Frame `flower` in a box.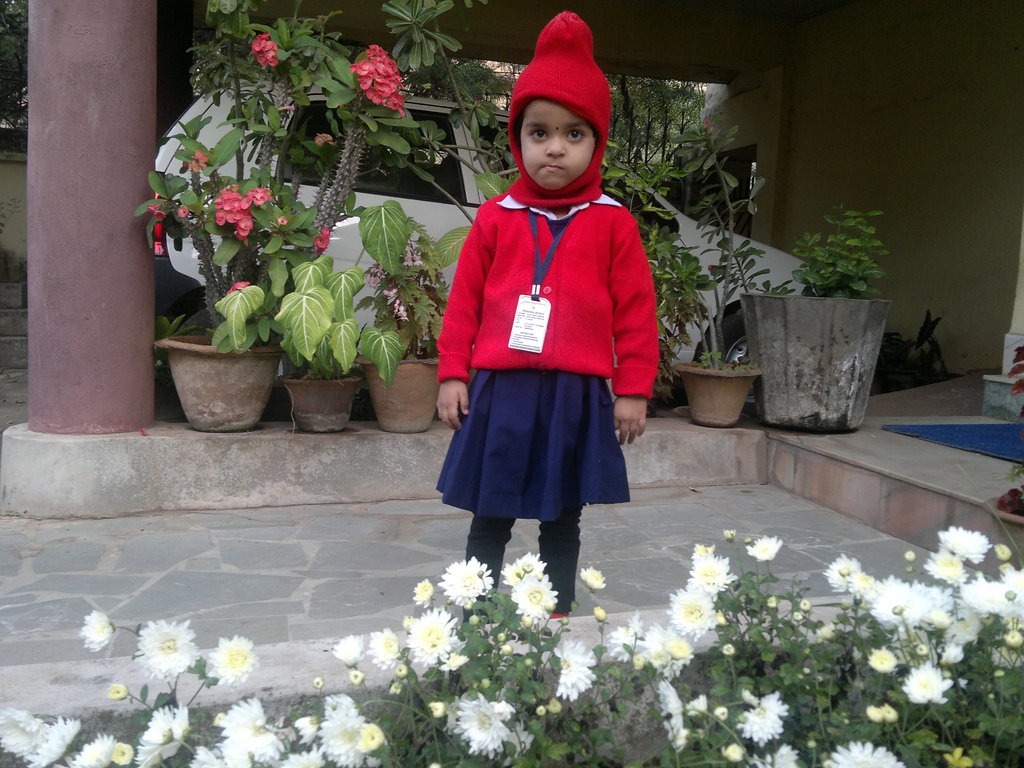
crop(433, 558, 488, 609).
